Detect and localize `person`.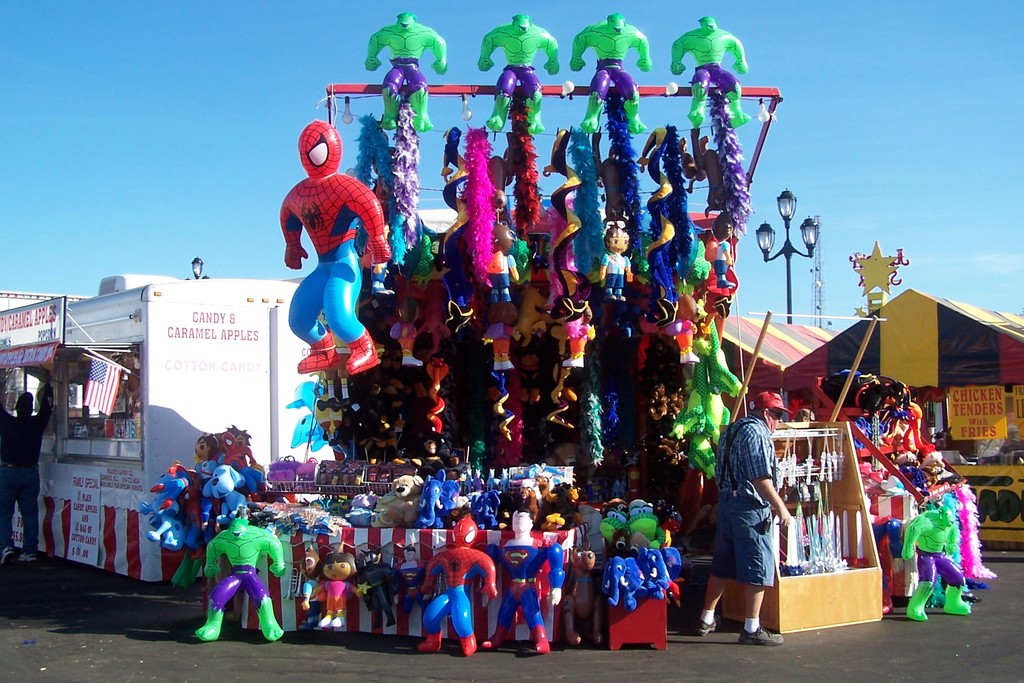
Localized at box=[487, 503, 563, 655].
